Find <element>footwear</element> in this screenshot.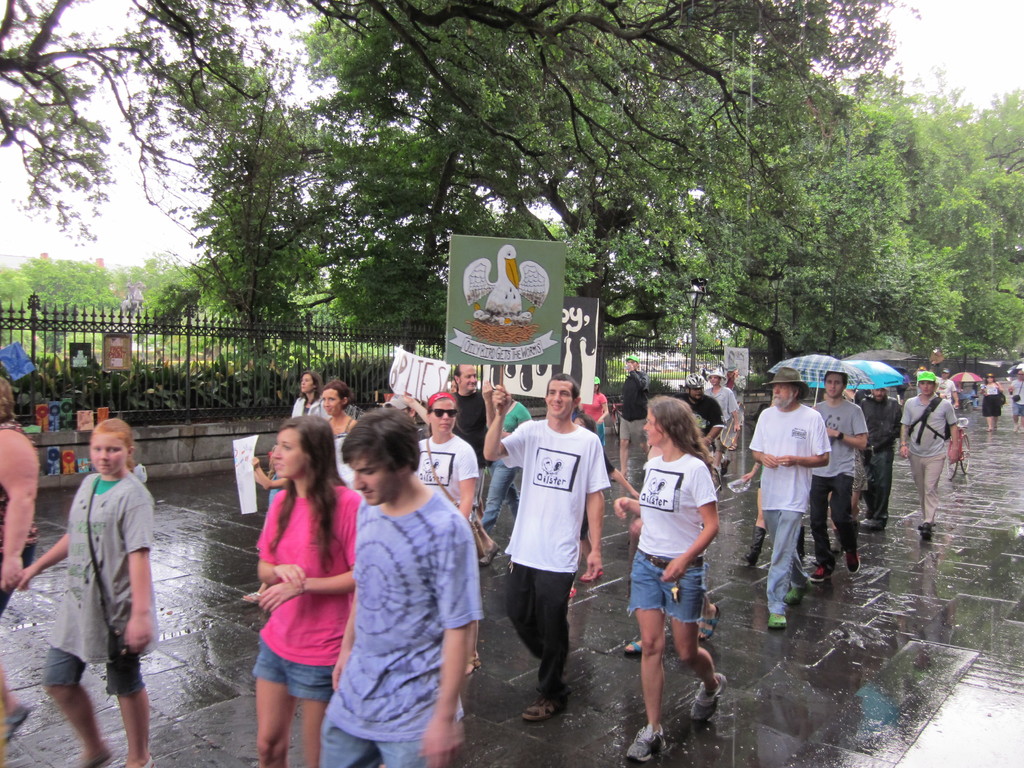
The bounding box for <element>footwear</element> is bbox(76, 749, 111, 767).
